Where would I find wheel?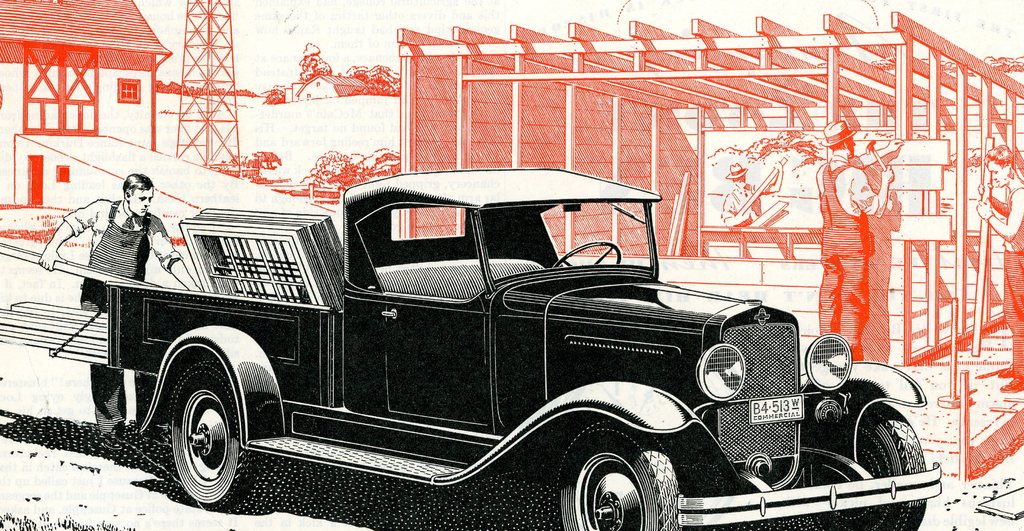
At box(803, 401, 926, 530).
